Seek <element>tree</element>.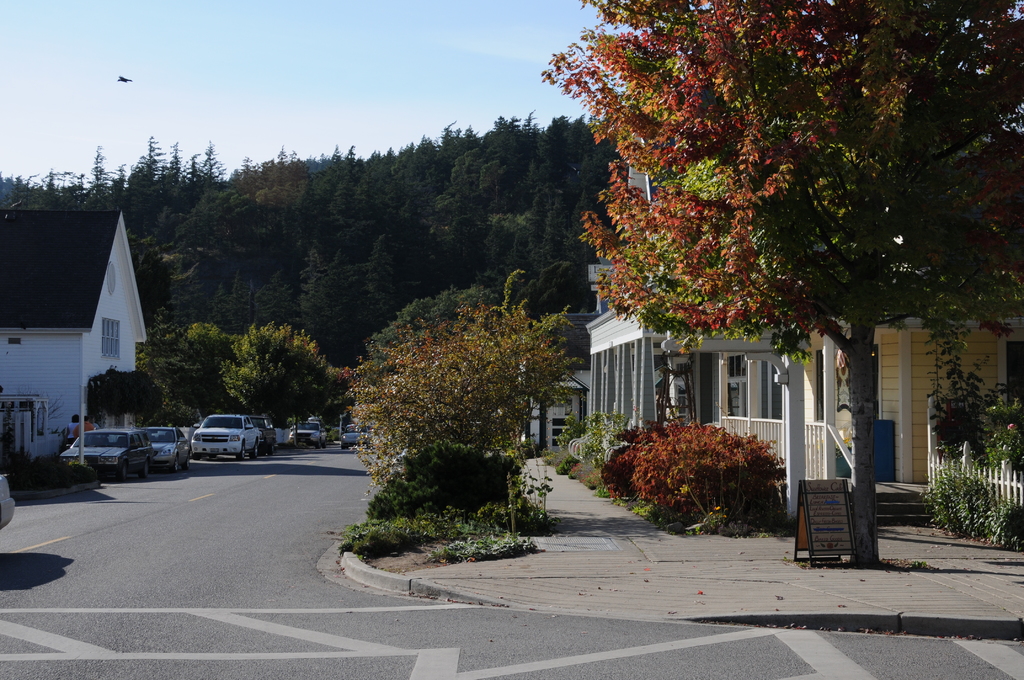
rect(495, 261, 541, 311).
